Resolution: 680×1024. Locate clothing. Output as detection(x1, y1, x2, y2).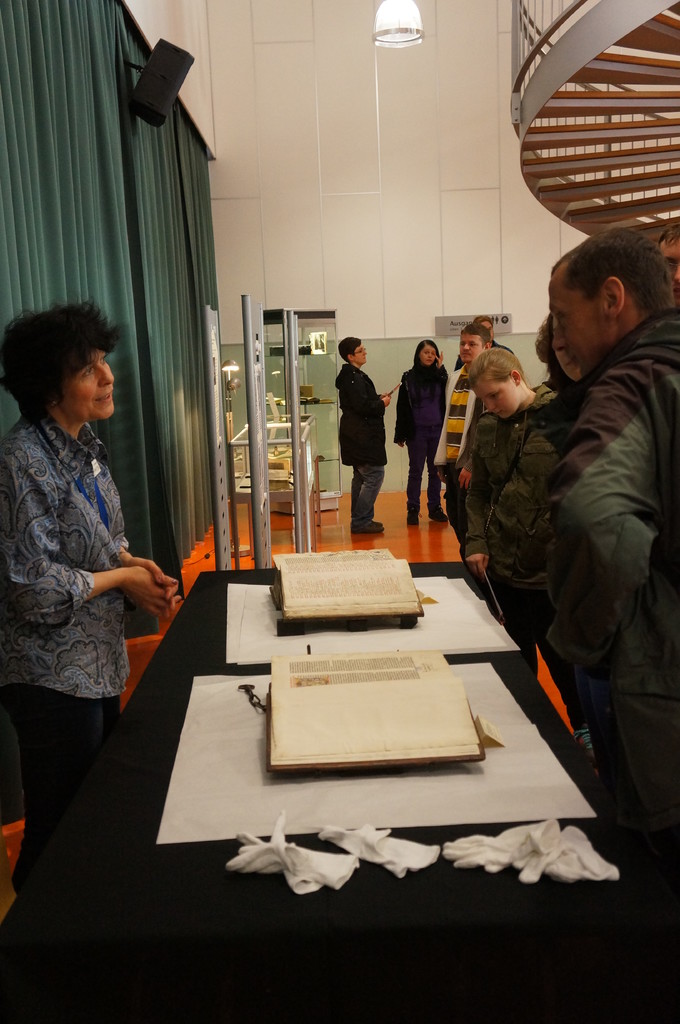
detection(0, 411, 128, 700).
